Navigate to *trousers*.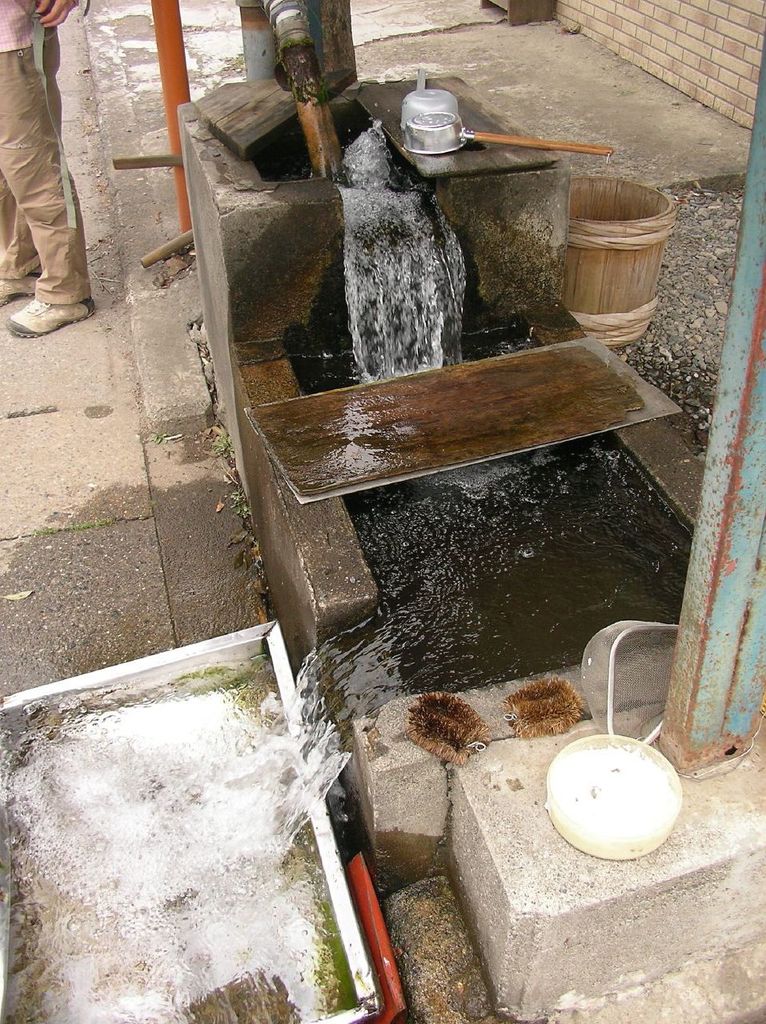
Navigation target: 0:90:103:317.
